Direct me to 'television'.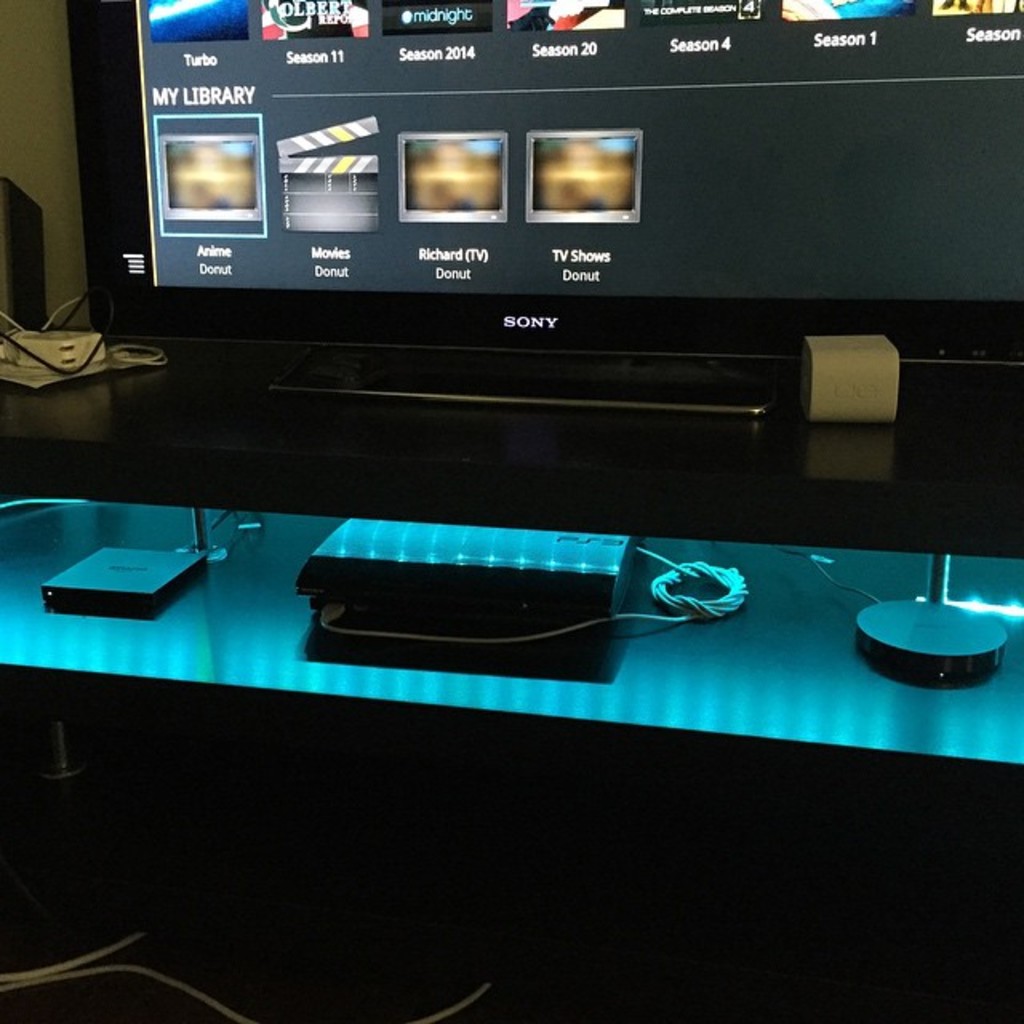
Direction: x1=69 y1=0 x2=1022 y2=416.
